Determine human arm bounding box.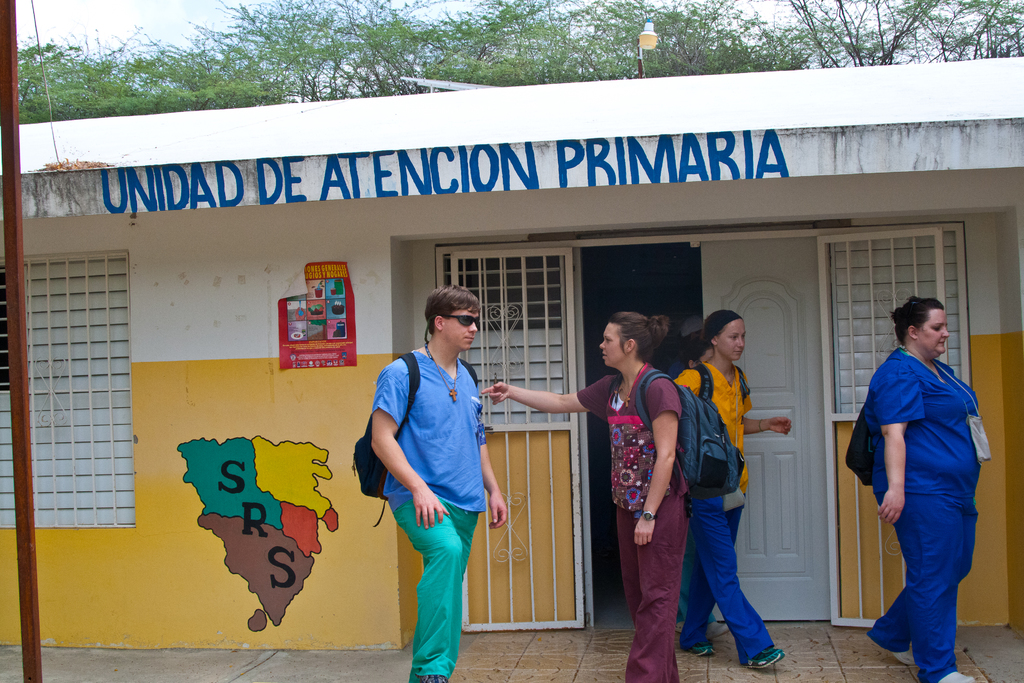
Determined: crop(471, 366, 515, 541).
